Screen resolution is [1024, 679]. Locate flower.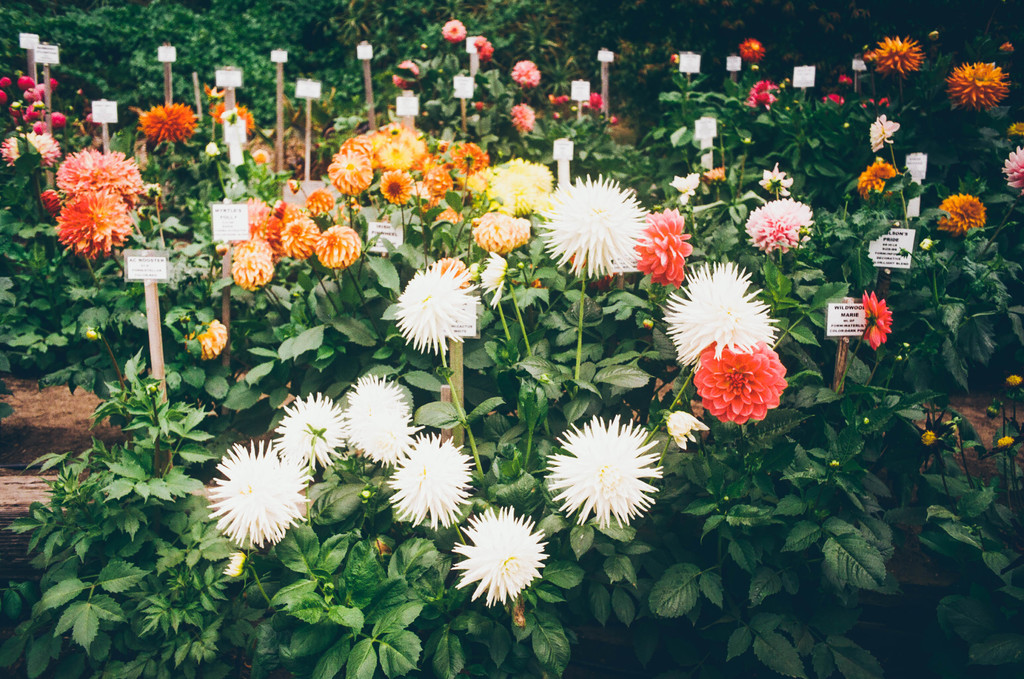
x1=743 y1=199 x2=820 y2=261.
